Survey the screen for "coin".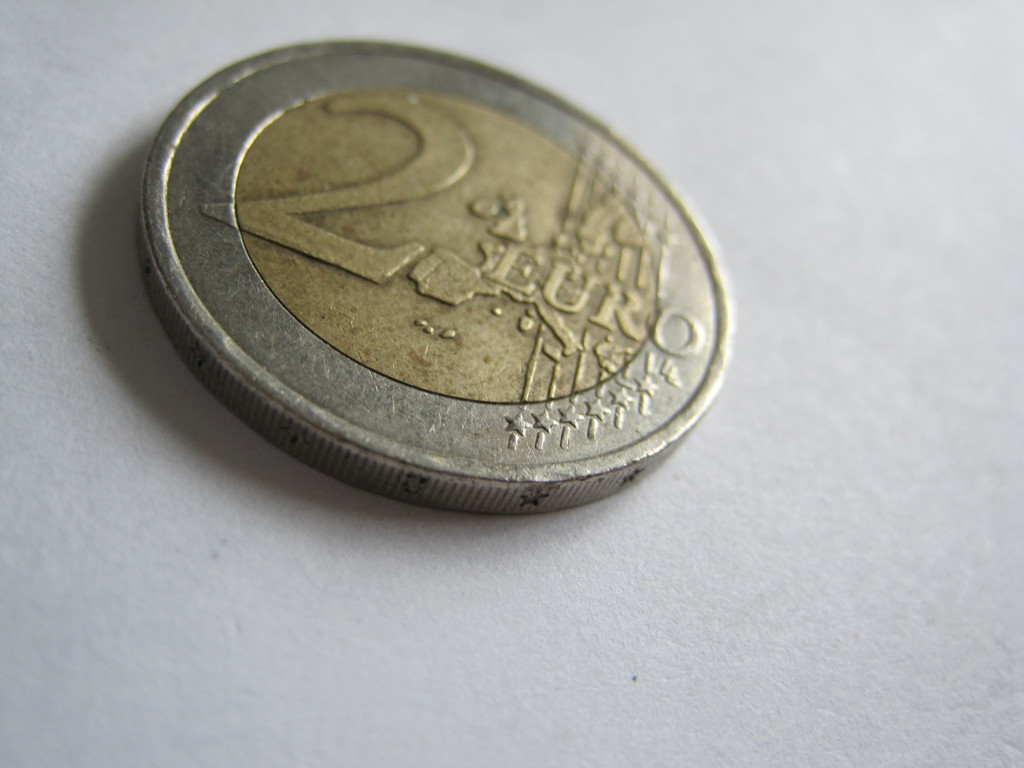
Survey found: 139/44/733/511.
